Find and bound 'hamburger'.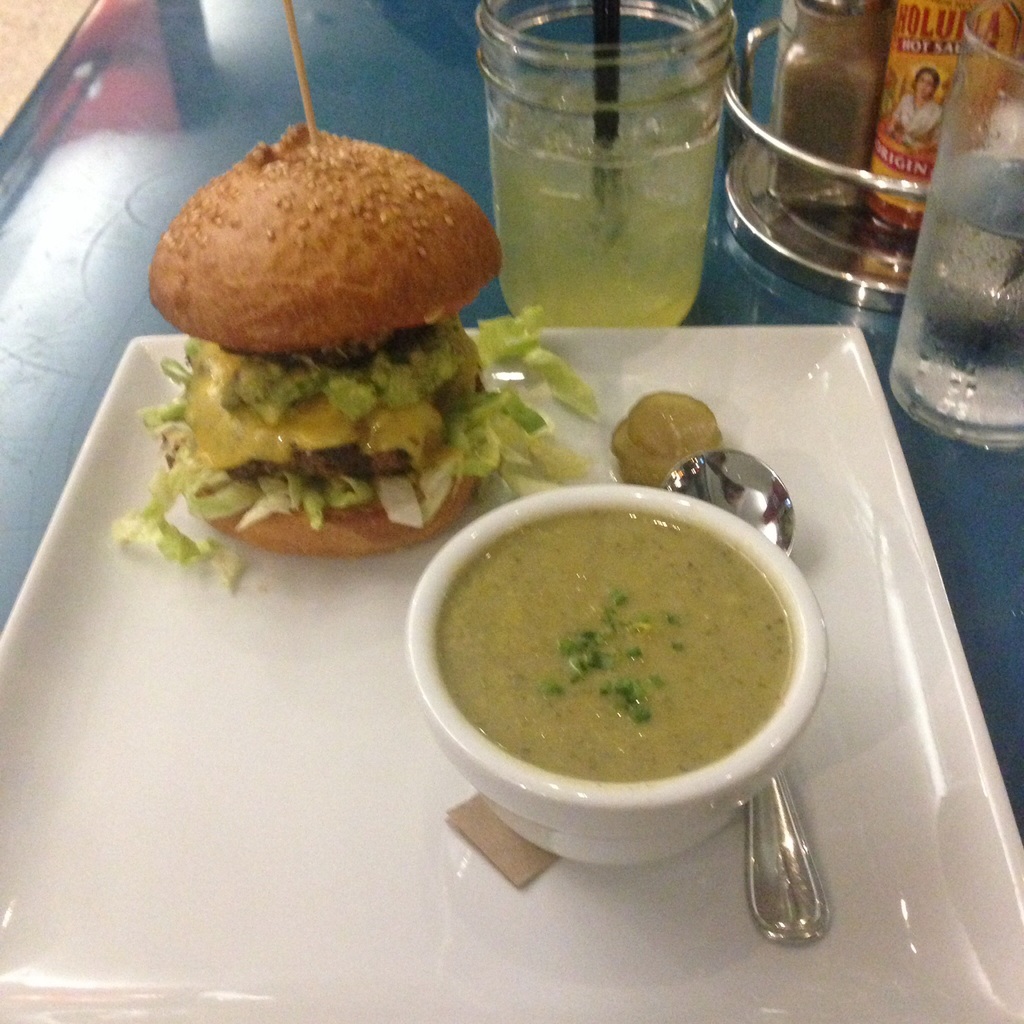
Bound: x1=116, y1=120, x2=604, y2=588.
